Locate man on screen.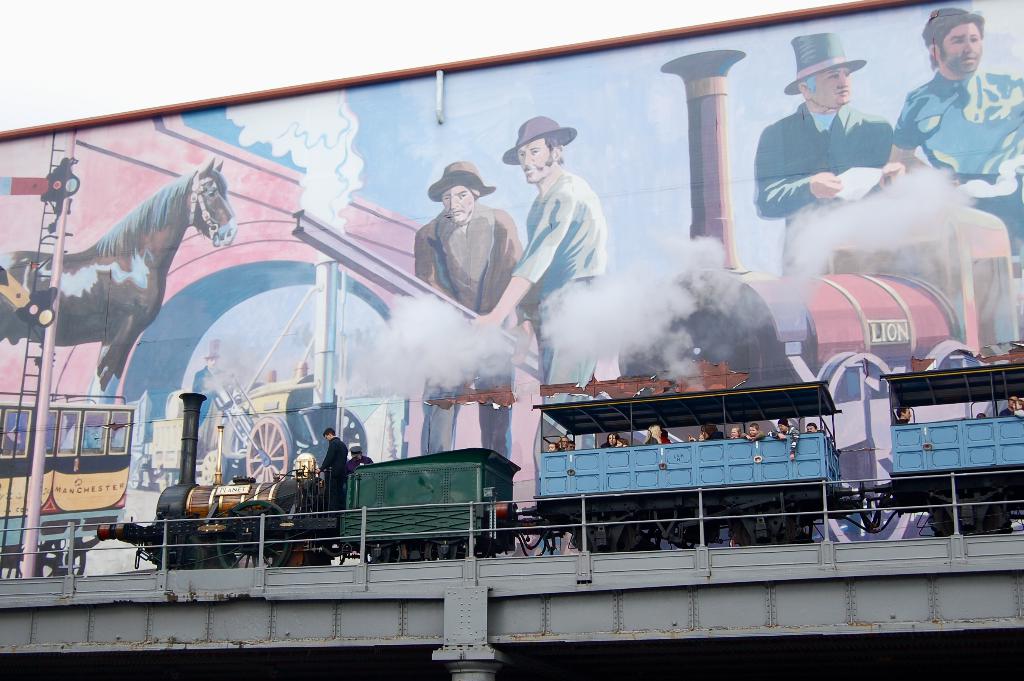
On screen at detection(893, 408, 911, 429).
